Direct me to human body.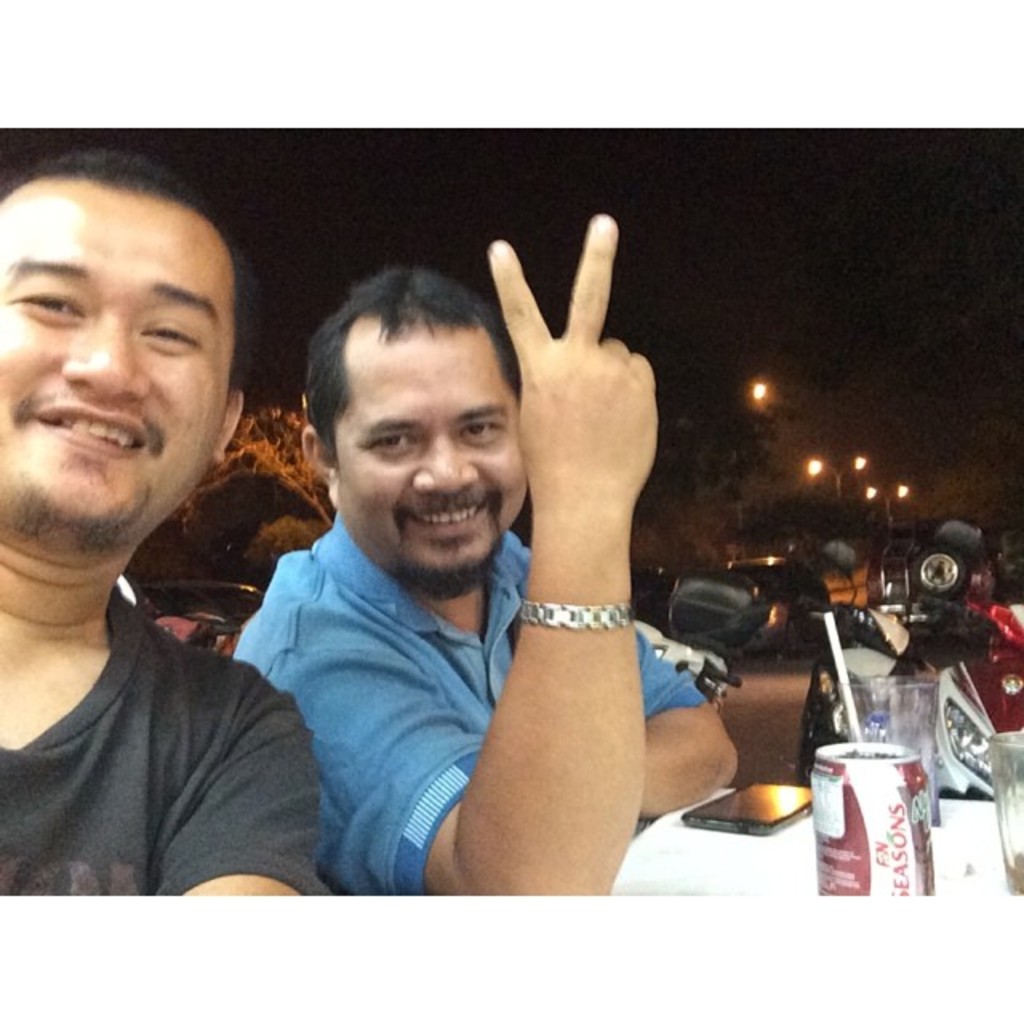
Direction: bbox=[190, 237, 771, 901].
